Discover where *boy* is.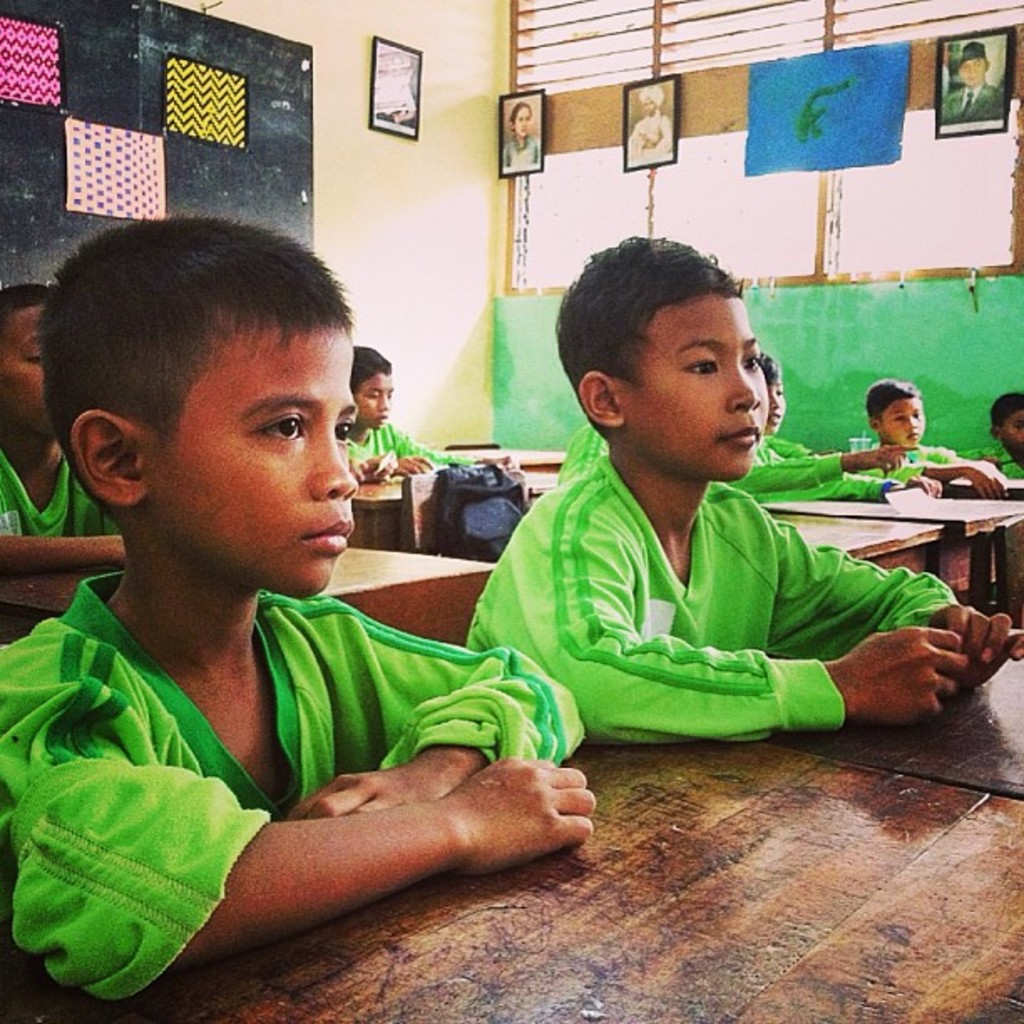
Discovered at locate(457, 223, 1022, 753).
